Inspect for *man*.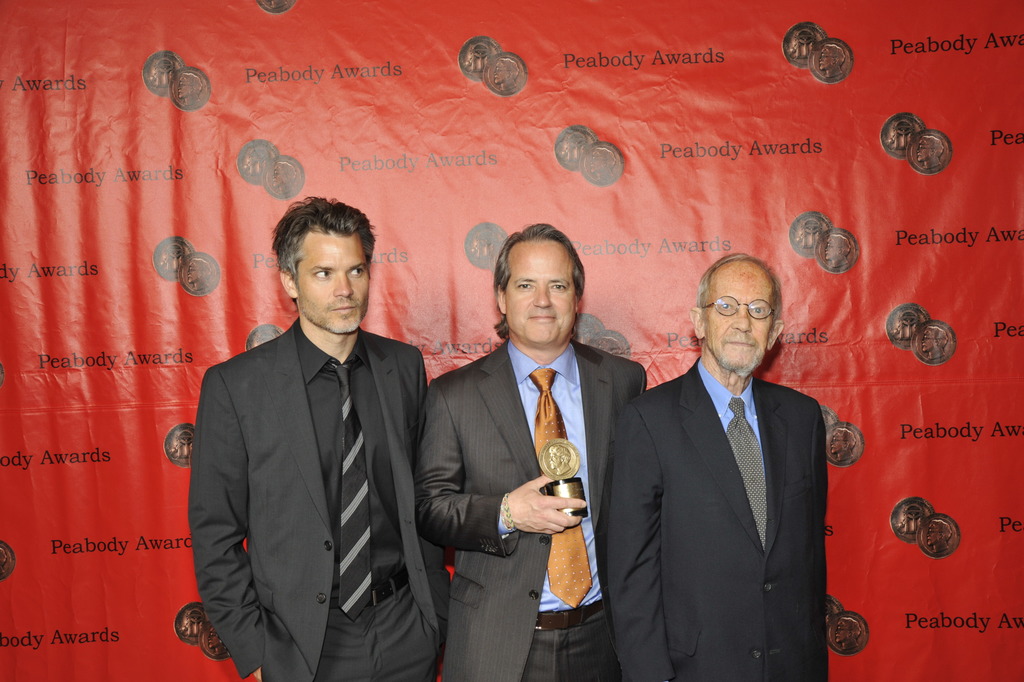
Inspection: (272, 161, 295, 195).
